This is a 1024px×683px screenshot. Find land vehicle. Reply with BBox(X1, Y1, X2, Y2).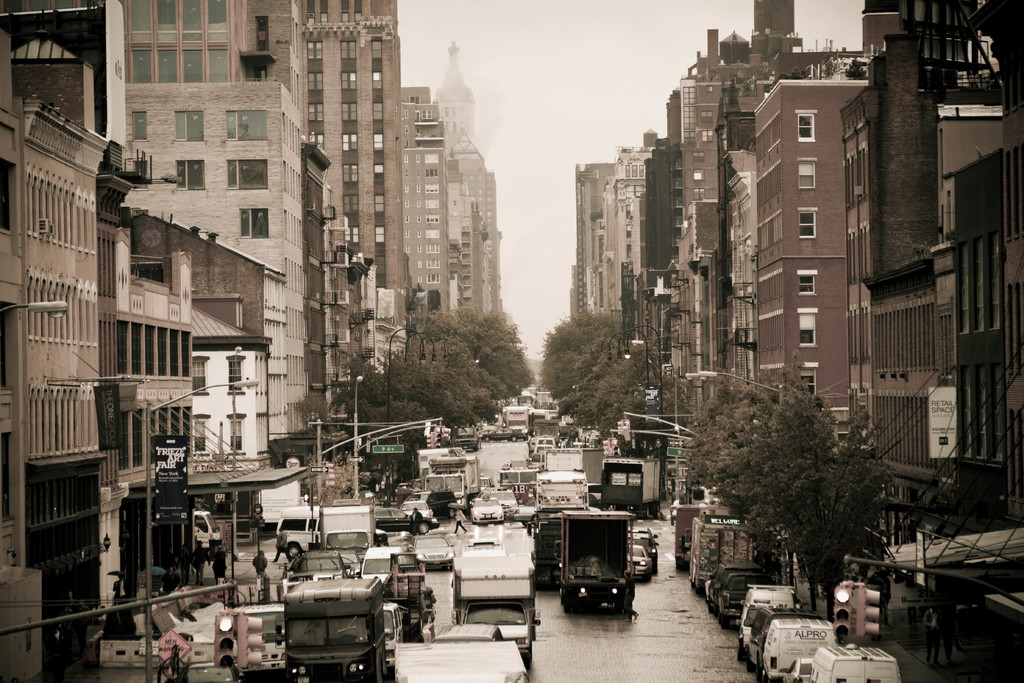
BBox(762, 616, 838, 682).
